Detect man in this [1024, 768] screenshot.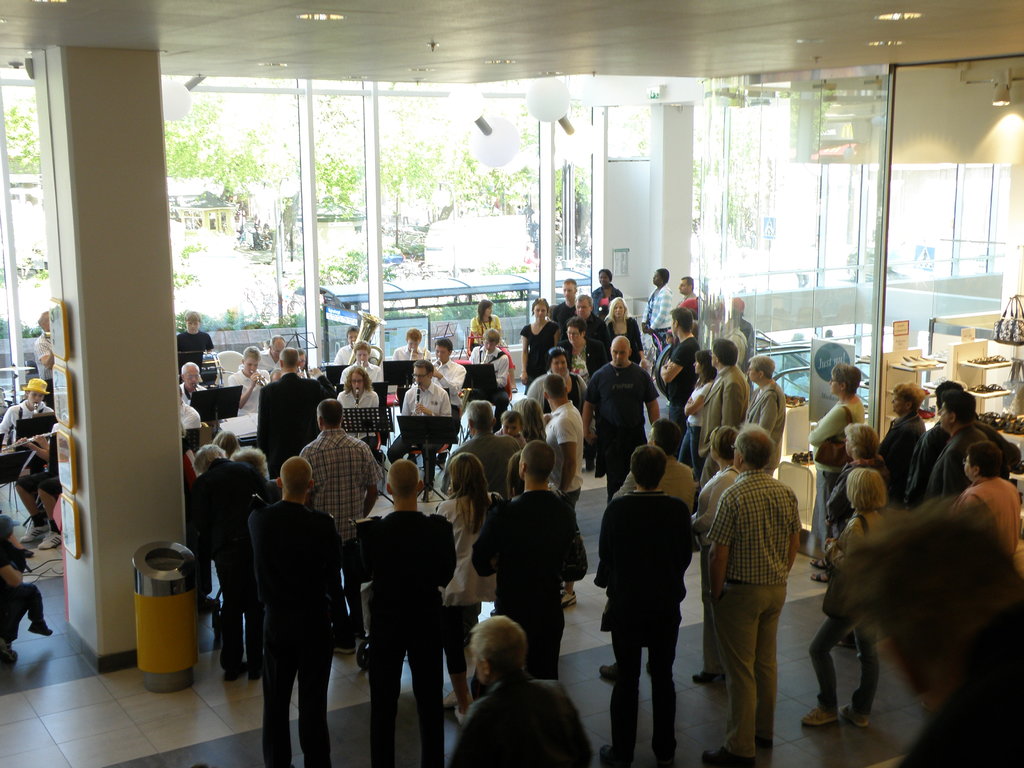
Detection: 680/276/701/307.
